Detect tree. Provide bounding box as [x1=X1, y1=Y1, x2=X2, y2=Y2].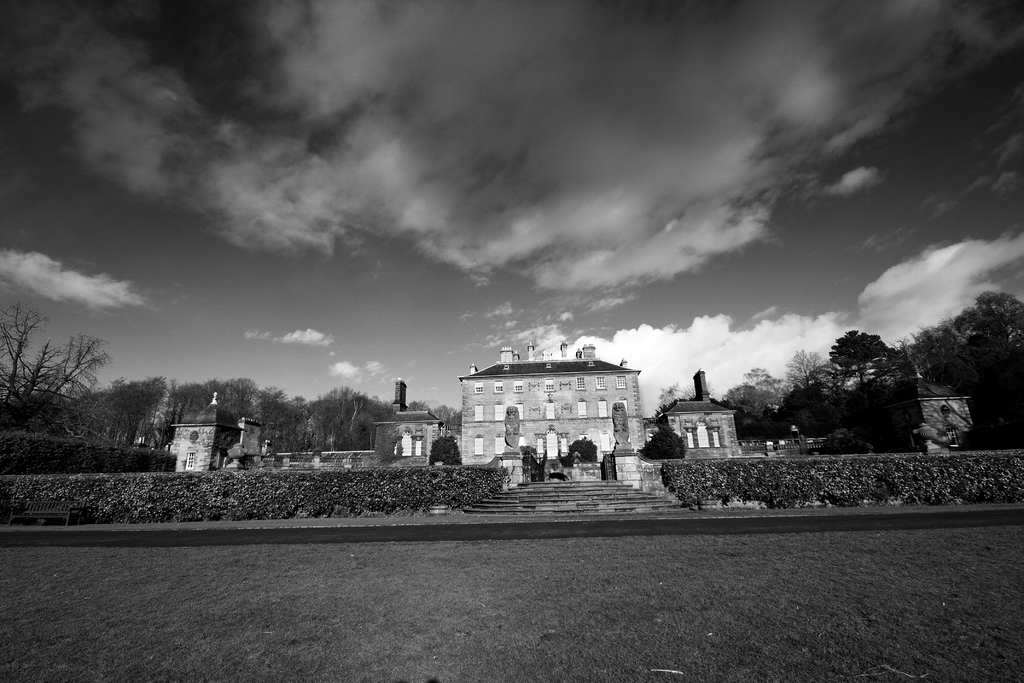
[x1=431, y1=434, x2=465, y2=465].
